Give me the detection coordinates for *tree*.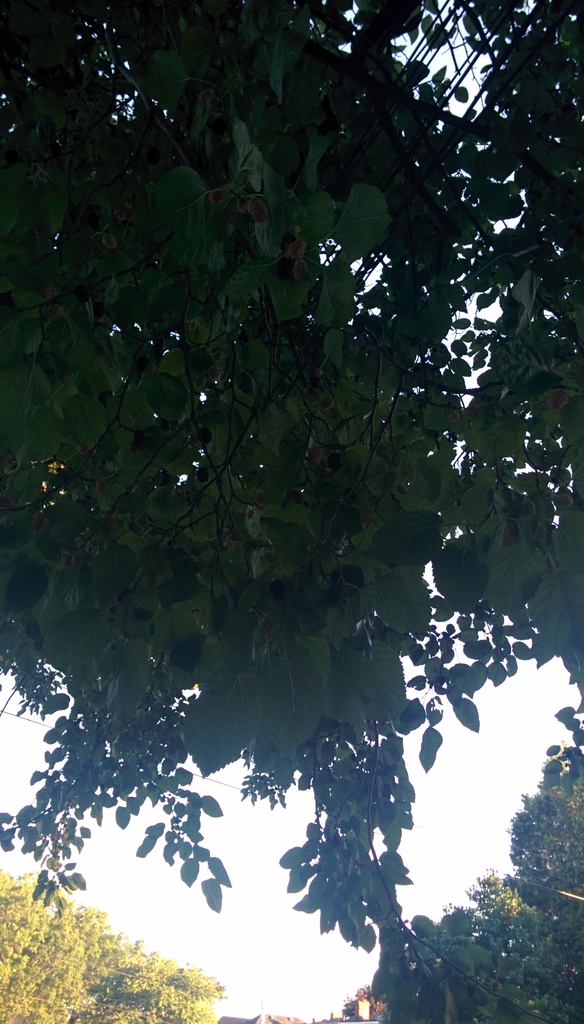
<region>0, 1, 583, 1023</region>.
